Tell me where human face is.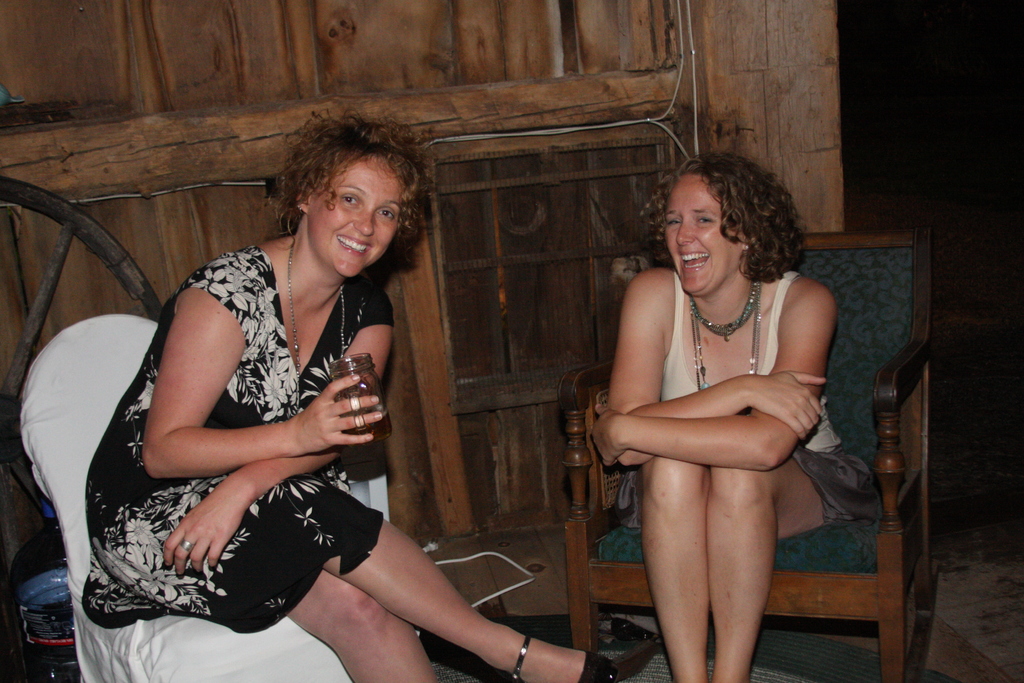
human face is at 665, 176, 740, 293.
